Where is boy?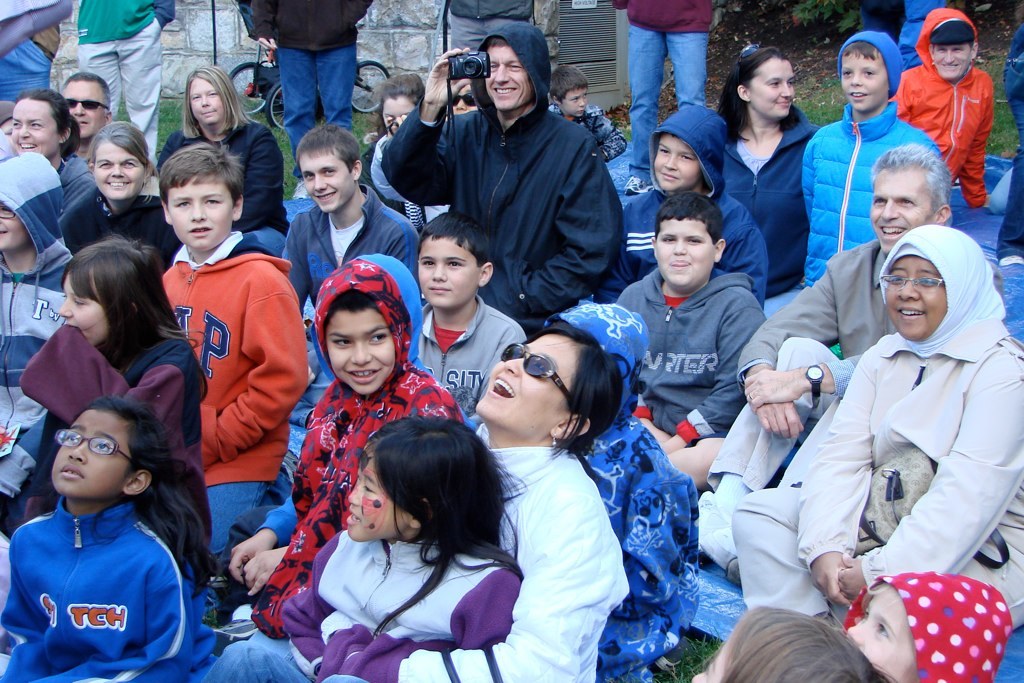
pyautogui.locateOnScreen(803, 29, 954, 288).
